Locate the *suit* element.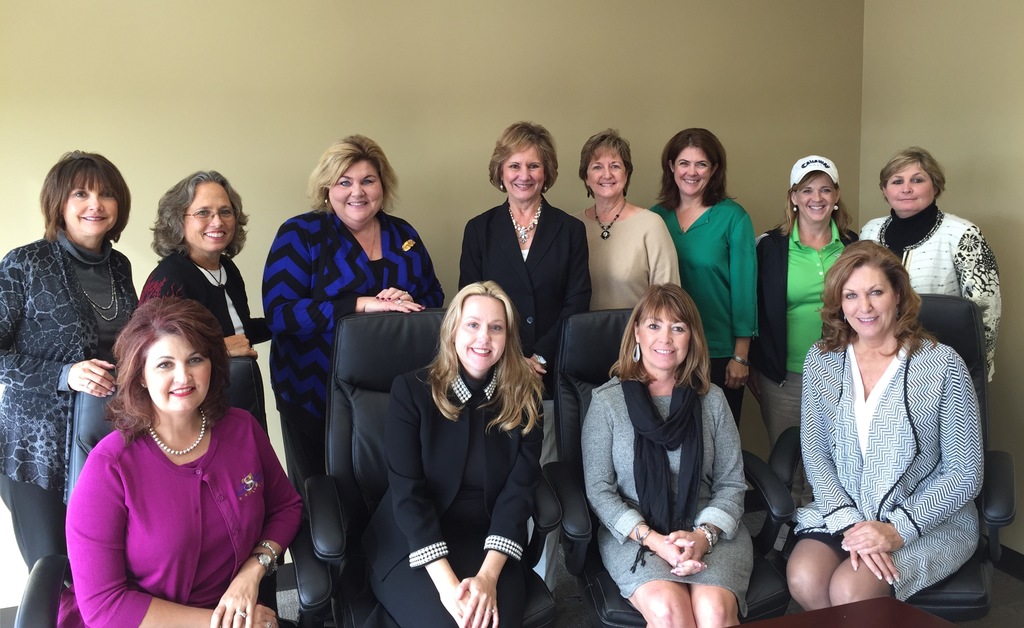
Element bbox: {"x1": 456, "y1": 197, "x2": 594, "y2": 596}.
